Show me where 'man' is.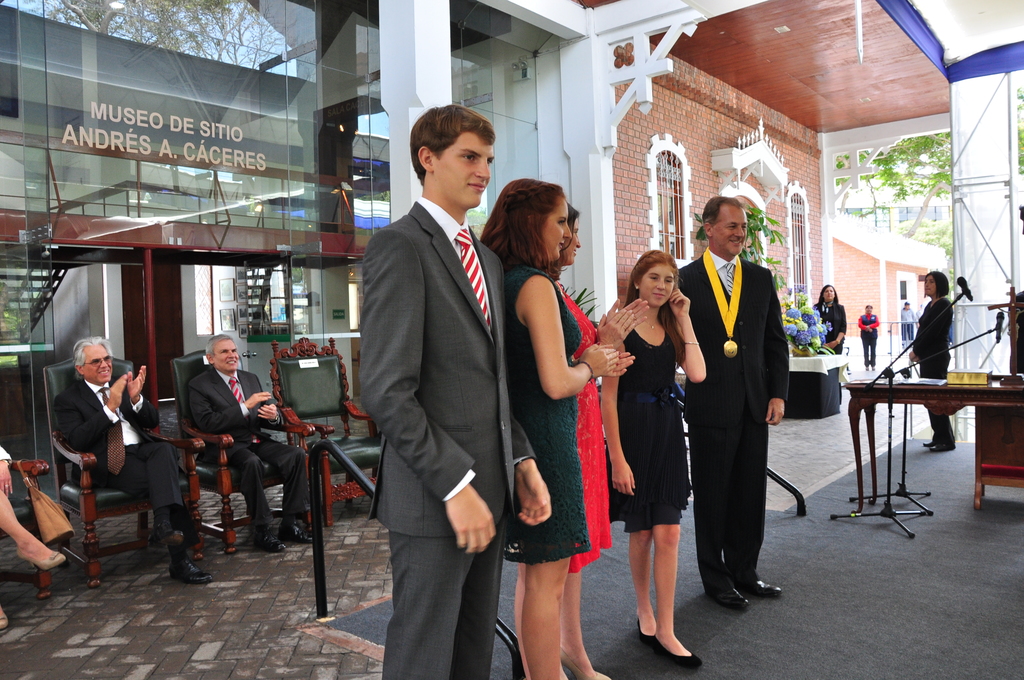
'man' is at 666 197 794 614.
